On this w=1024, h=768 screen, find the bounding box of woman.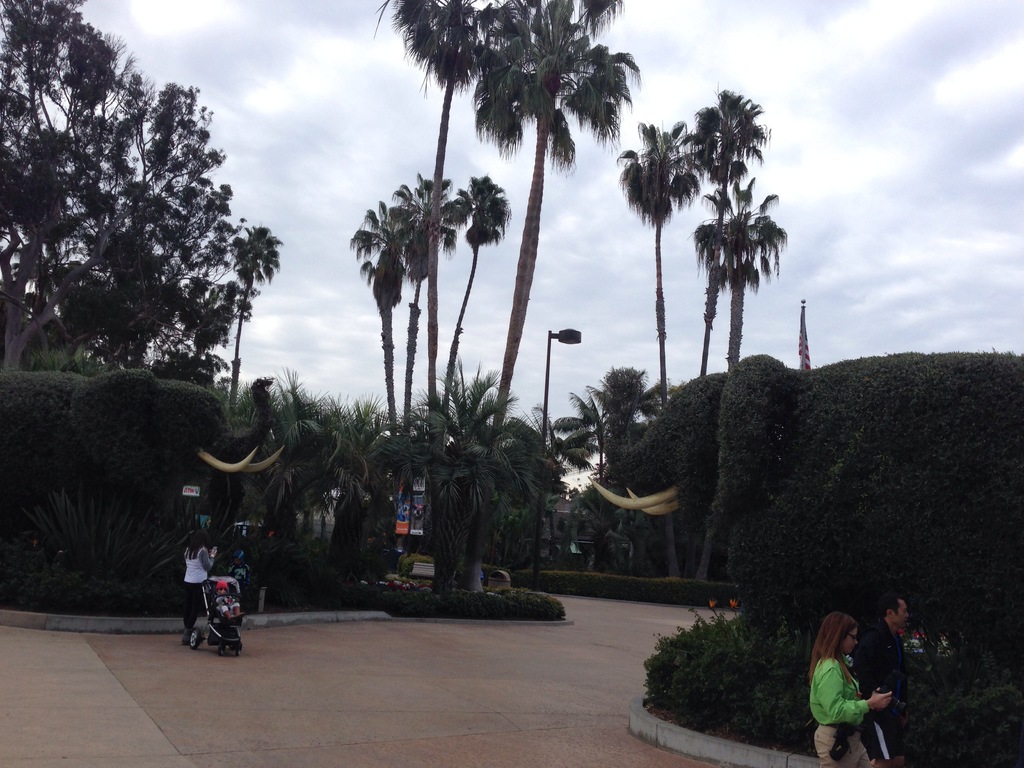
Bounding box: (184, 529, 218, 646).
